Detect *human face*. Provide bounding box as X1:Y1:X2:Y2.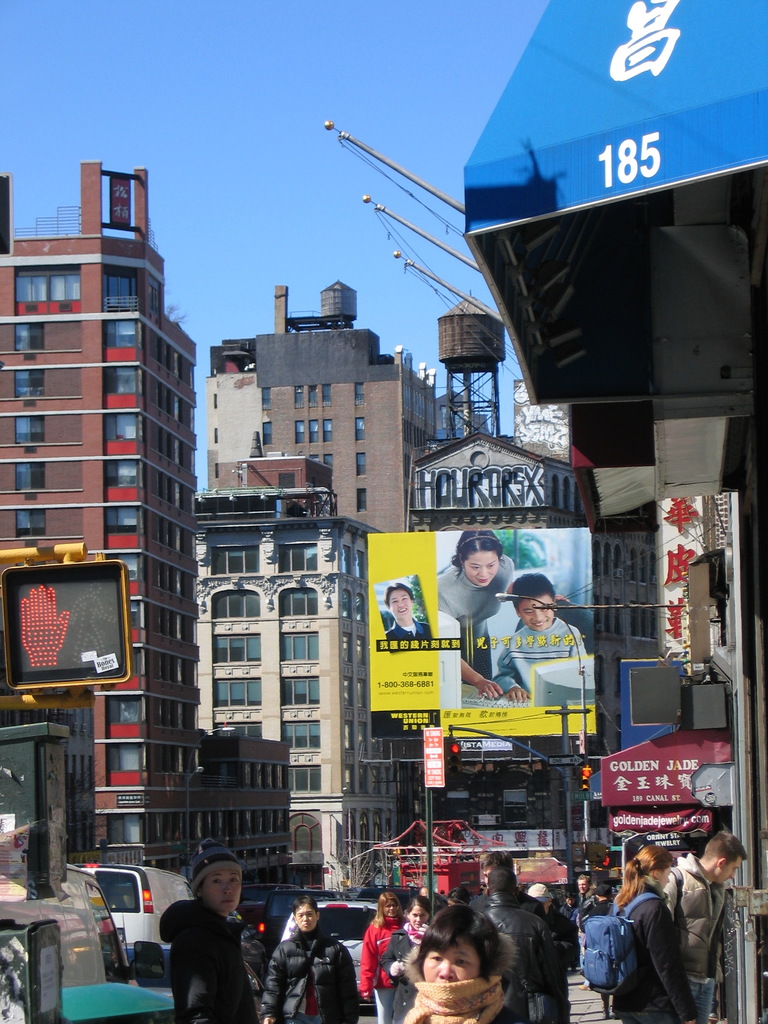
386:900:407:922.
